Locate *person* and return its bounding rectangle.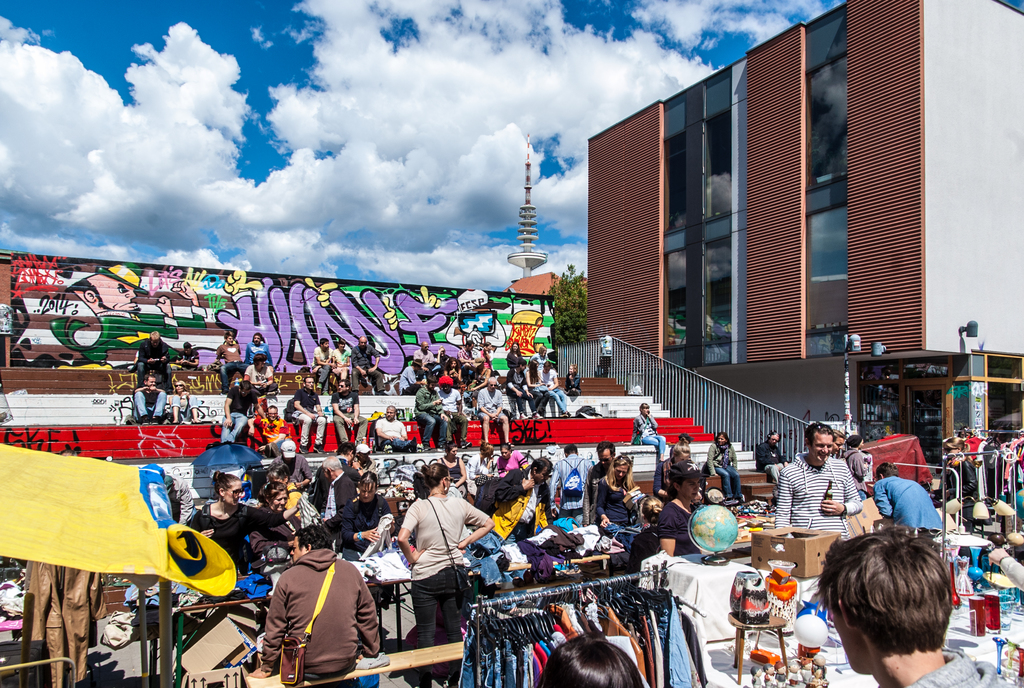
bbox=(760, 418, 864, 551).
